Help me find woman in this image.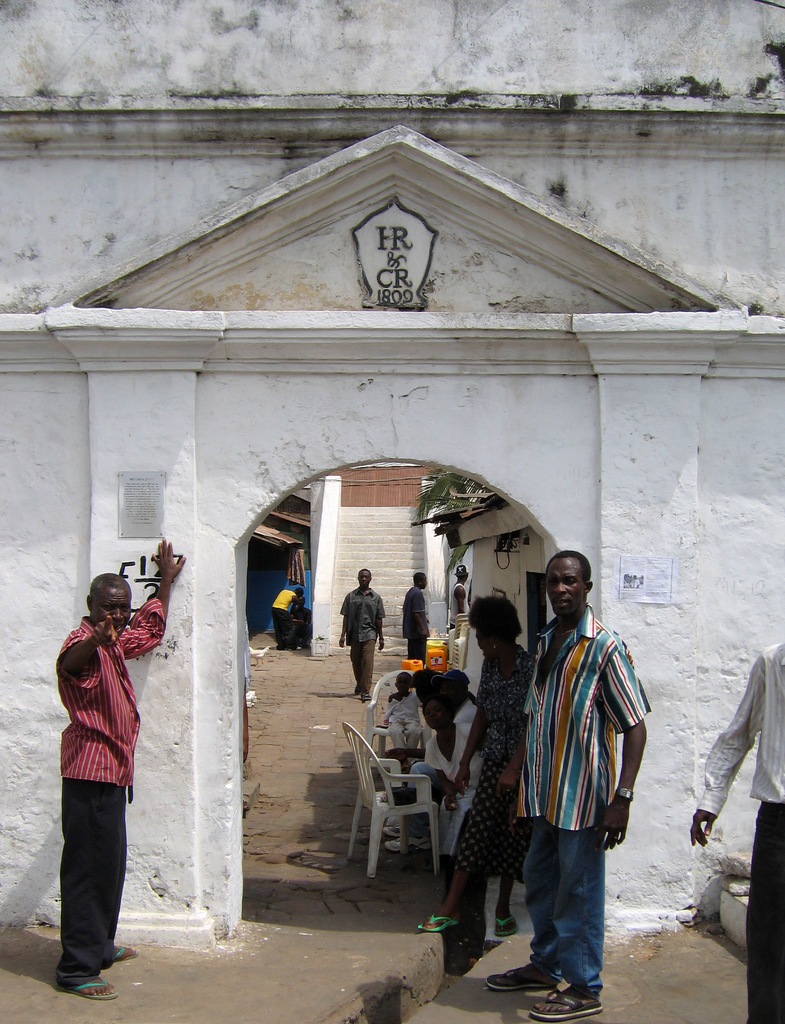
Found it: {"left": 430, "top": 599, "right": 540, "bottom": 934}.
